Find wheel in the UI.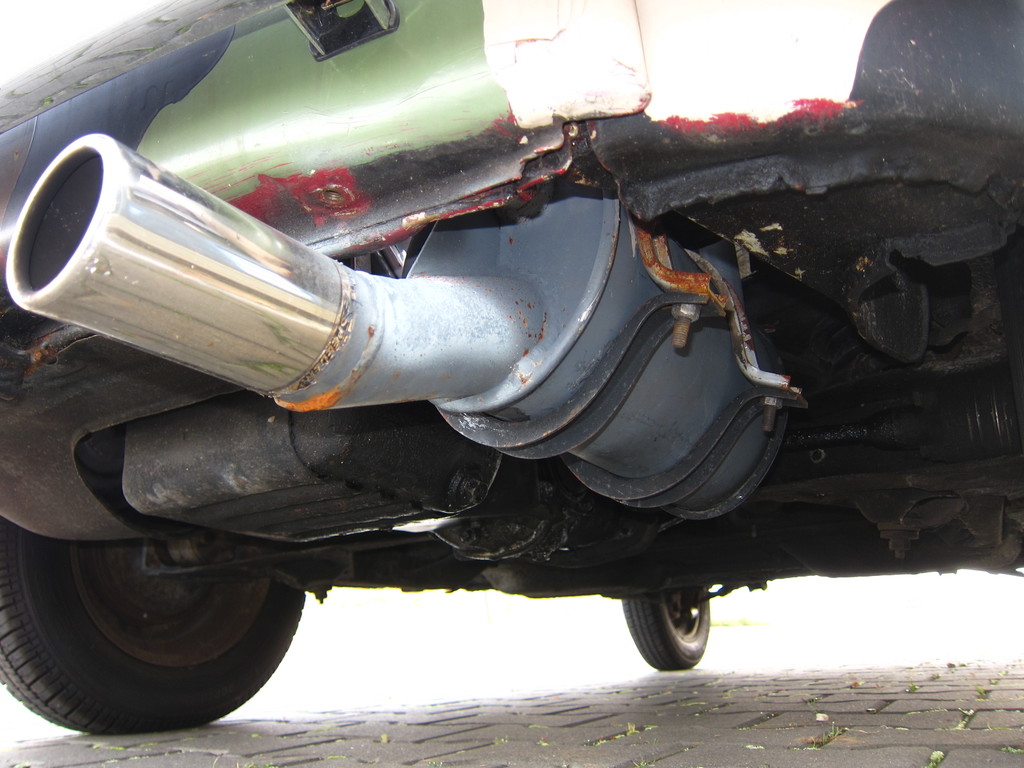
UI element at locate(0, 520, 308, 733).
